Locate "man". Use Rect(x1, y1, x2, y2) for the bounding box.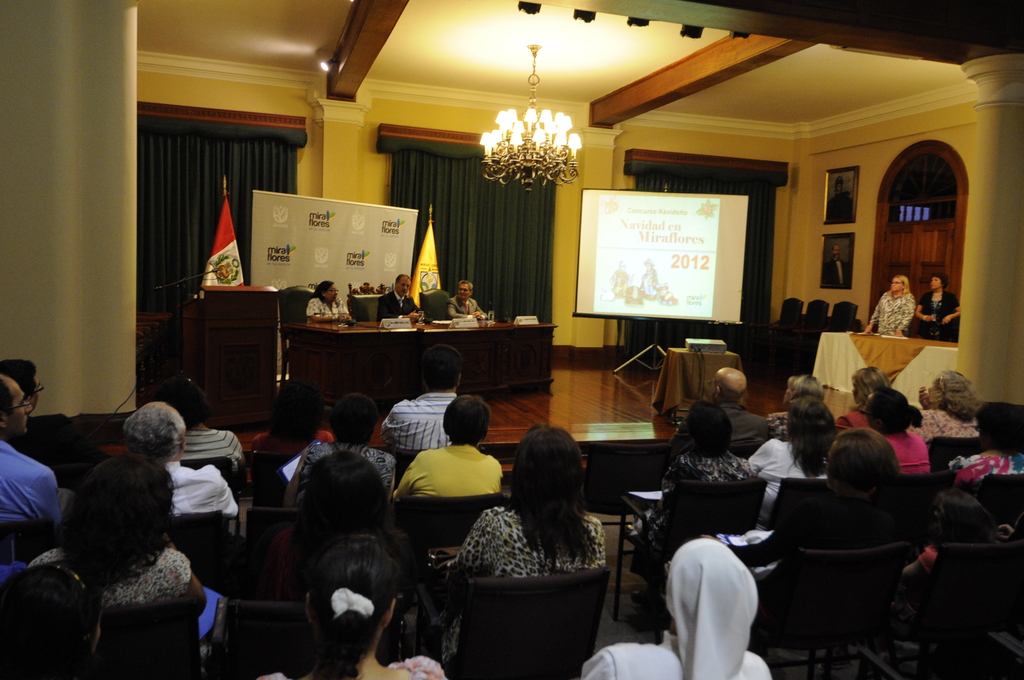
Rect(450, 280, 485, 323).
